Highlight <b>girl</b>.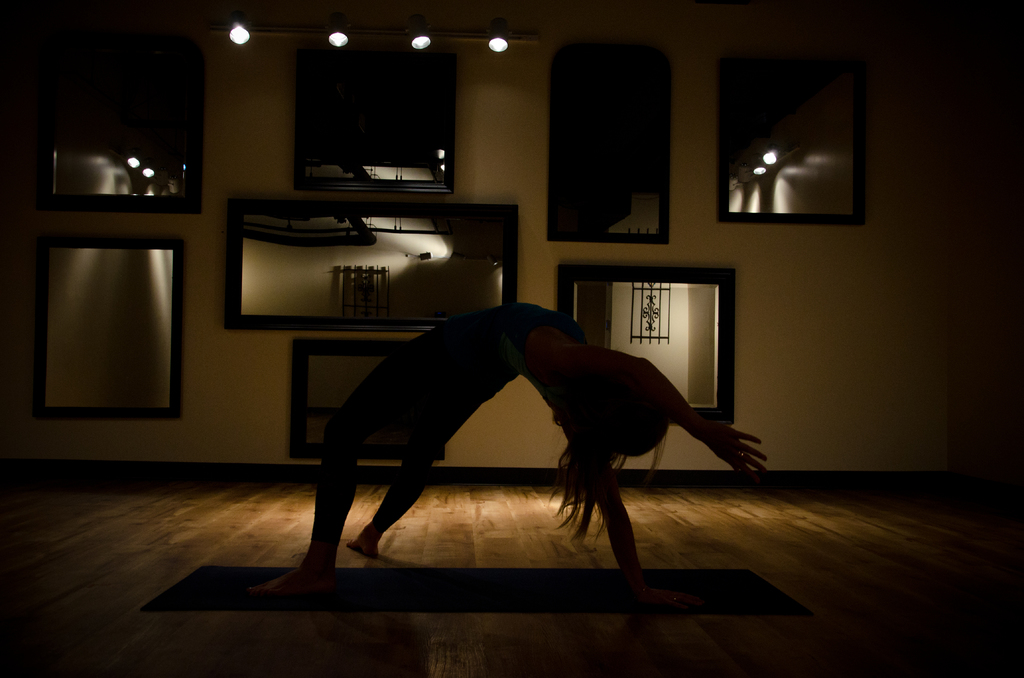
Highlighted region: 248/301/771/593.
